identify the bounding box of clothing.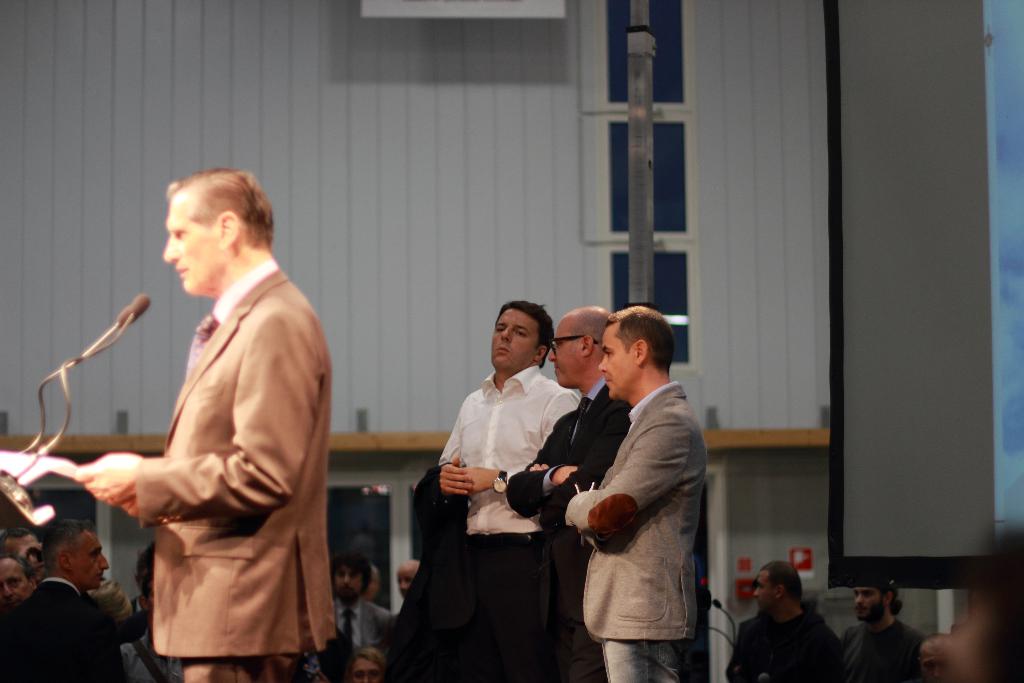
box=[137, 256, 333, 682].
